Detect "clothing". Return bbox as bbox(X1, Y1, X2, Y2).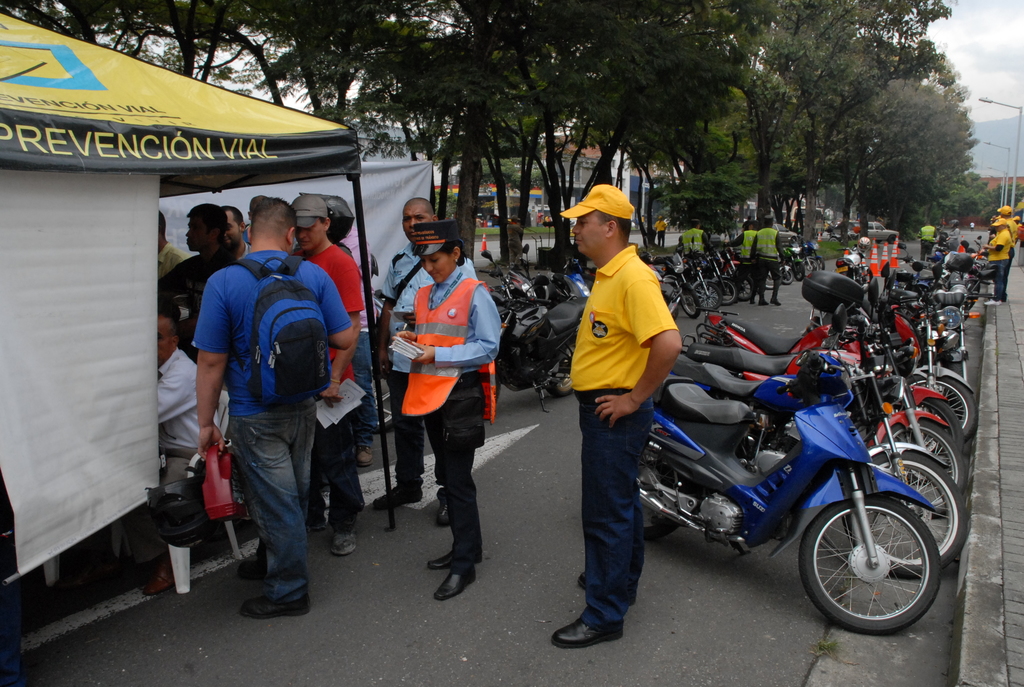
bbox(147, 350, 204, 564).
